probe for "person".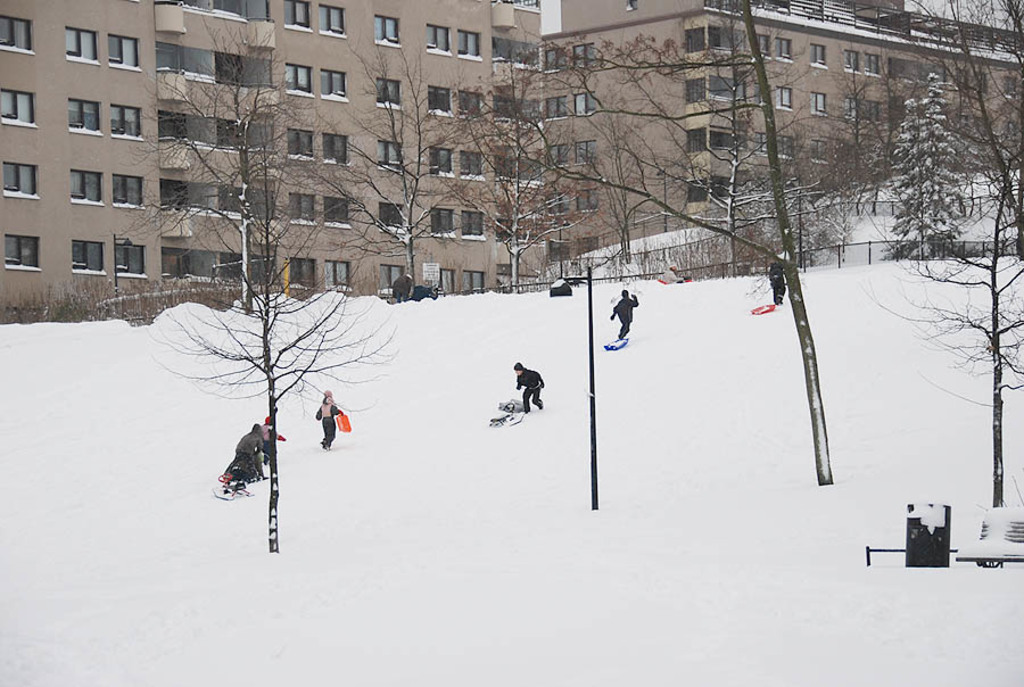
Probe result: Rect(389, 271, 410, 303).
